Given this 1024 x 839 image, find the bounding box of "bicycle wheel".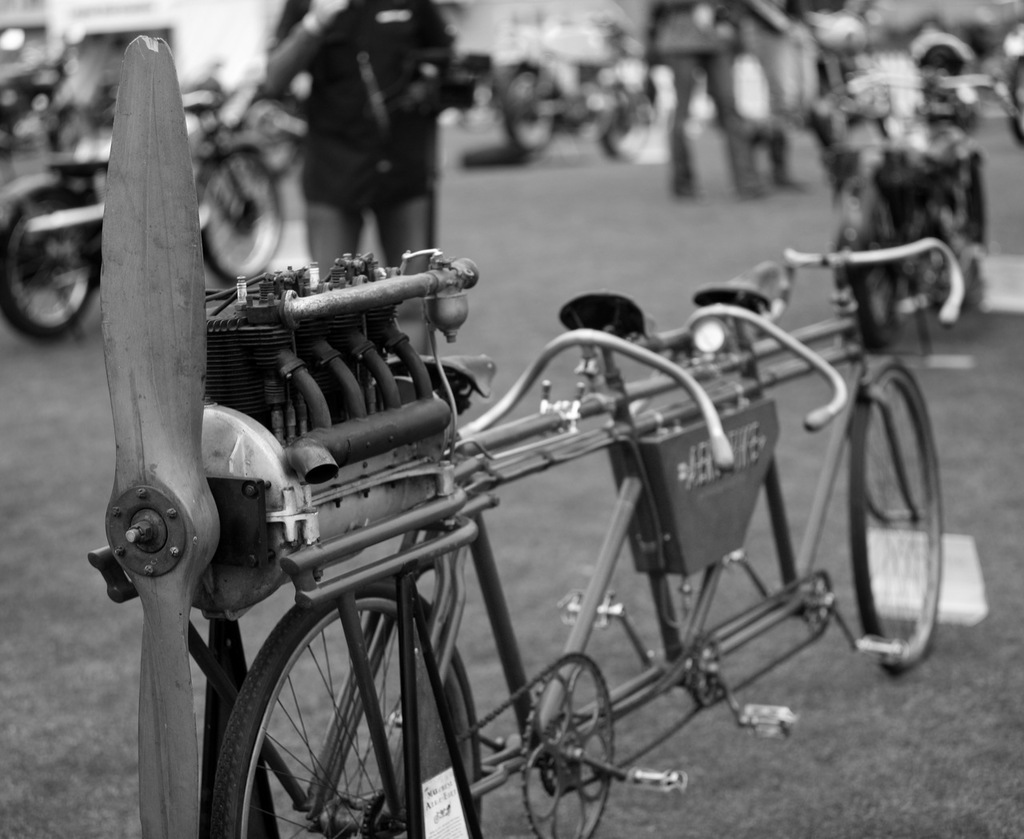
(214,587,481,838).
